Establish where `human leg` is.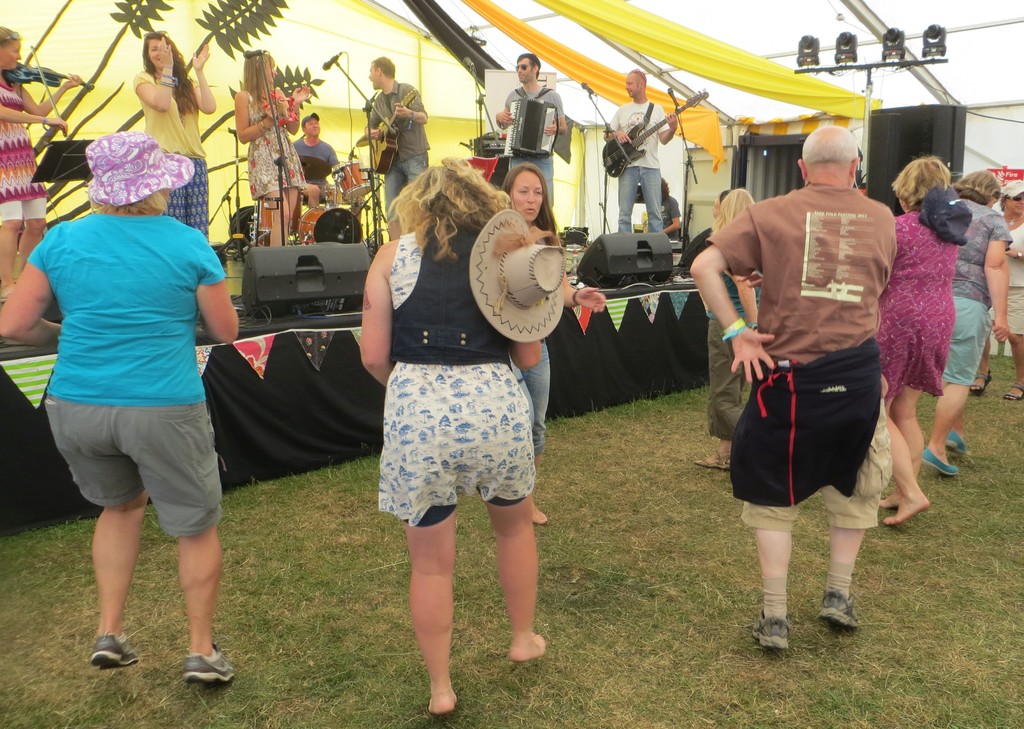
Established at (x1=948, y1=406, x2=964, y2=454).
